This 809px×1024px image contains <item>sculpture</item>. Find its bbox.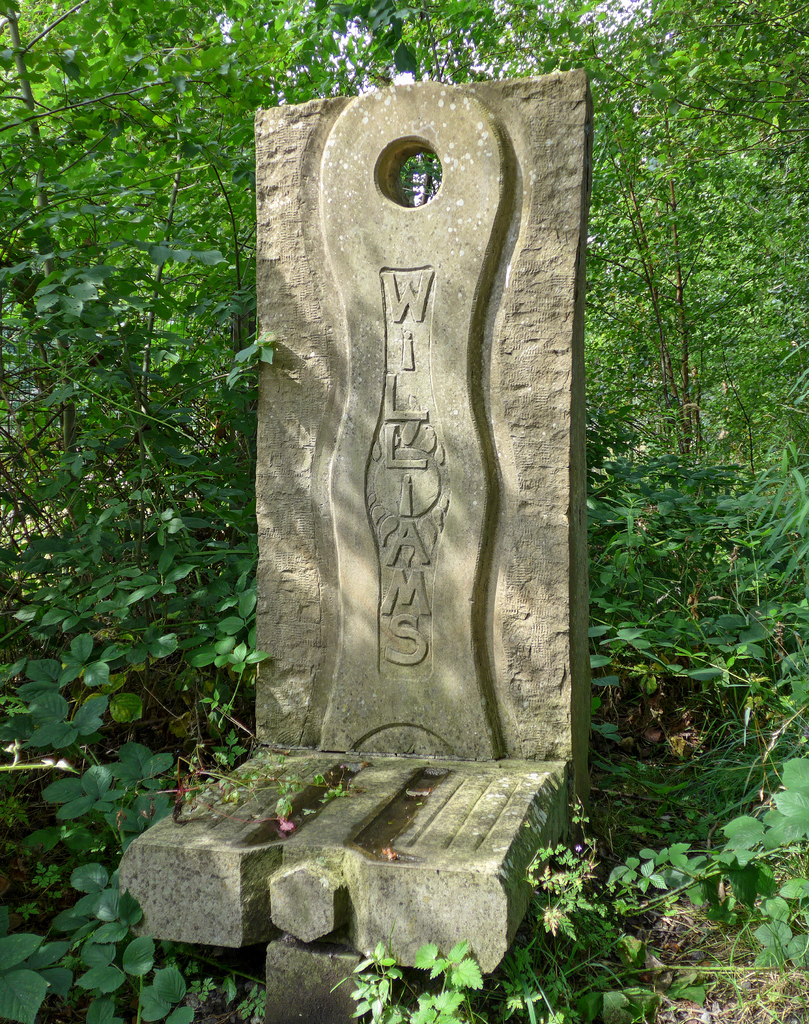
Rect(254, 44, 591, 829).
